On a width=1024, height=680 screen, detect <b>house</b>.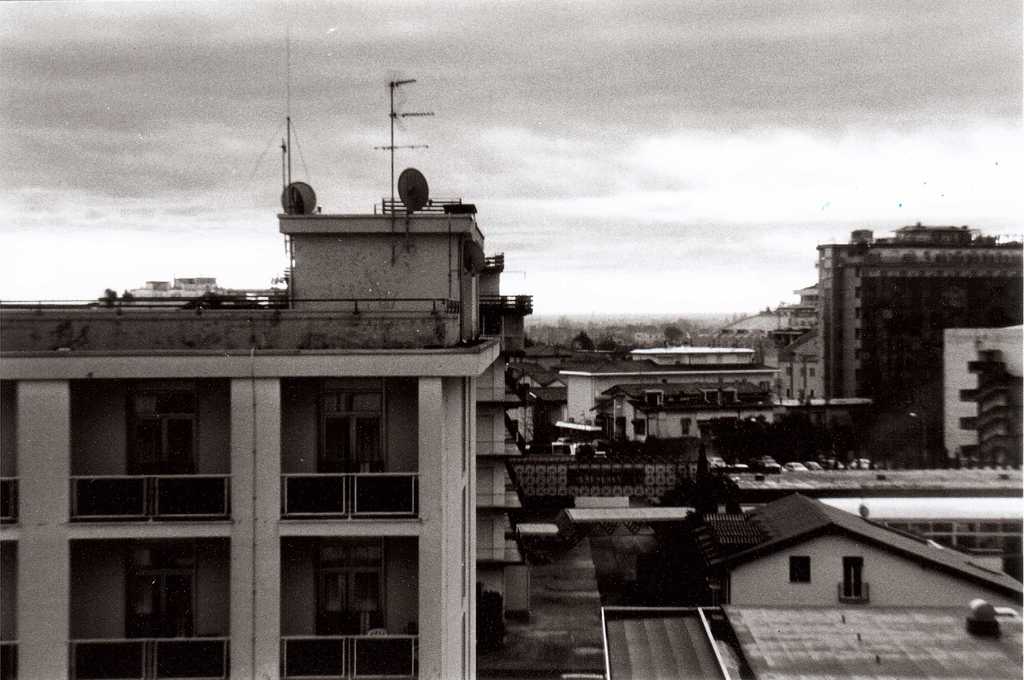
[940, 320, 1023, 472].
